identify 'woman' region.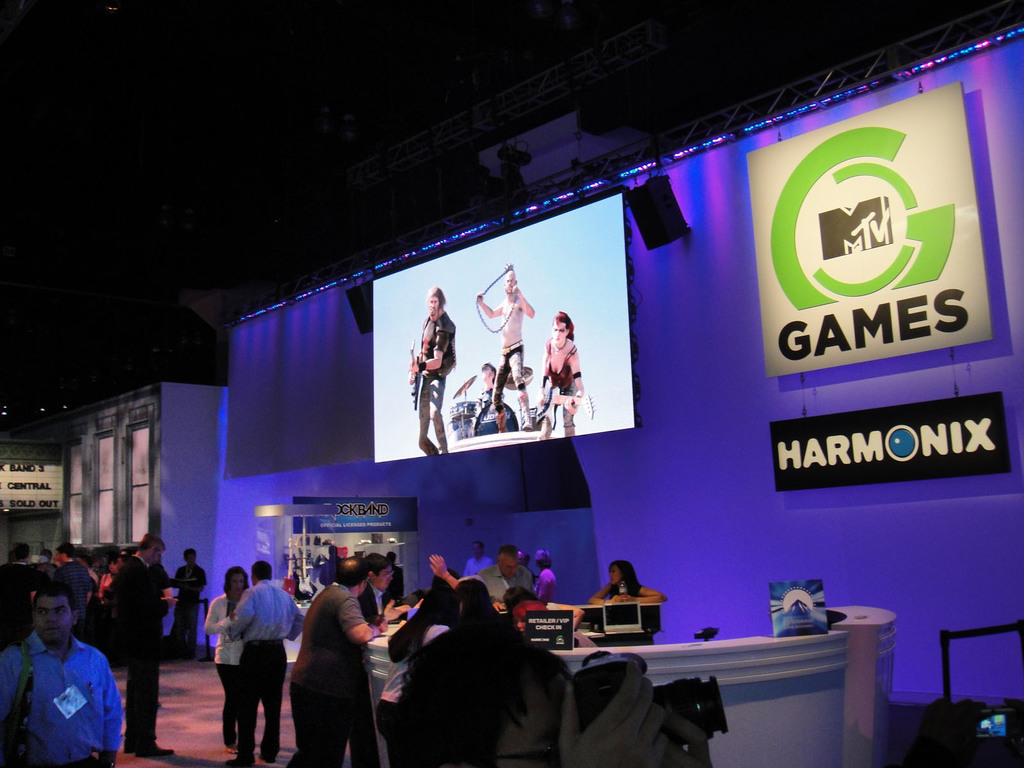
Region: Rect(409, 577, 511, 767).
